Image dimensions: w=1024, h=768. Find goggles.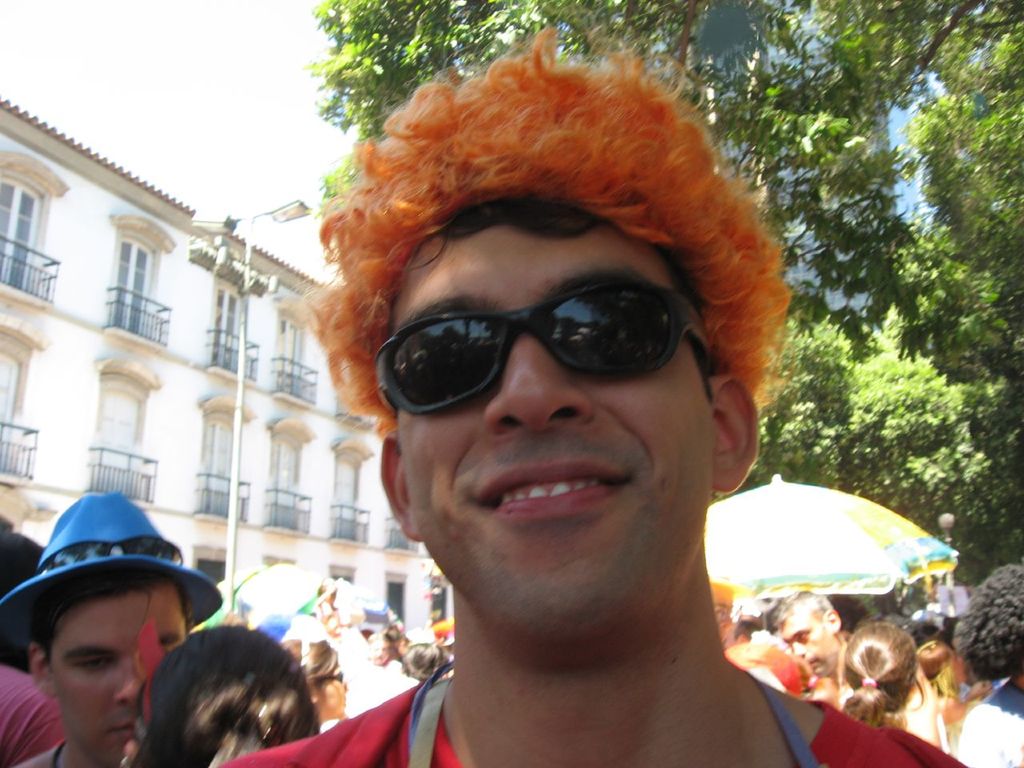
locate(370, 278, 733, 428).
